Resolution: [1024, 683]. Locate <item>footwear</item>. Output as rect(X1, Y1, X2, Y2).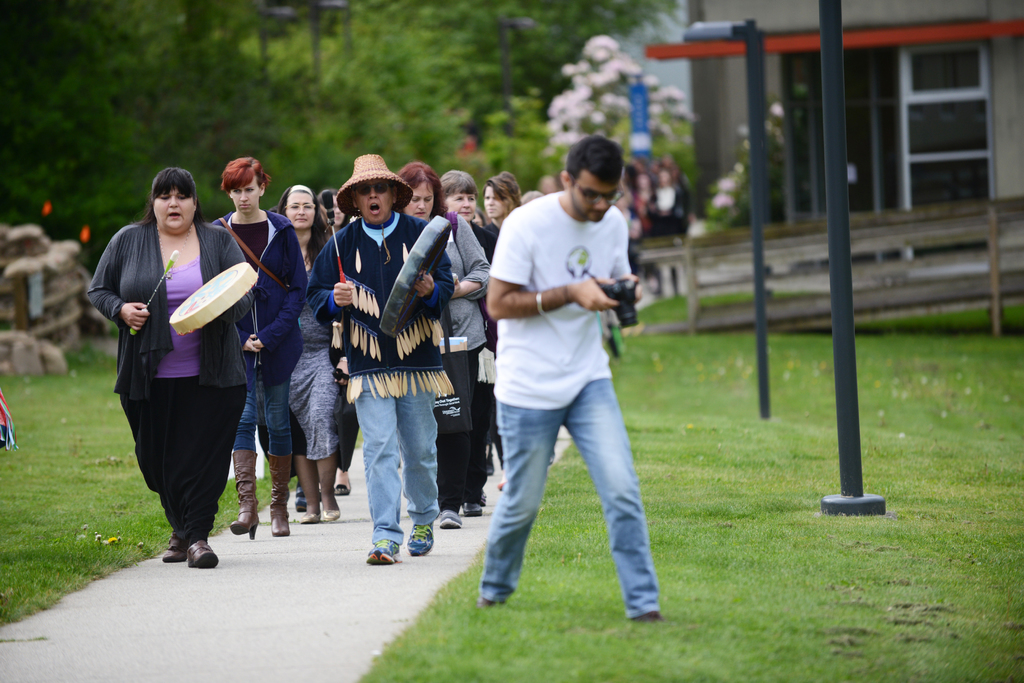
rect(441, 507, 458, 528).
